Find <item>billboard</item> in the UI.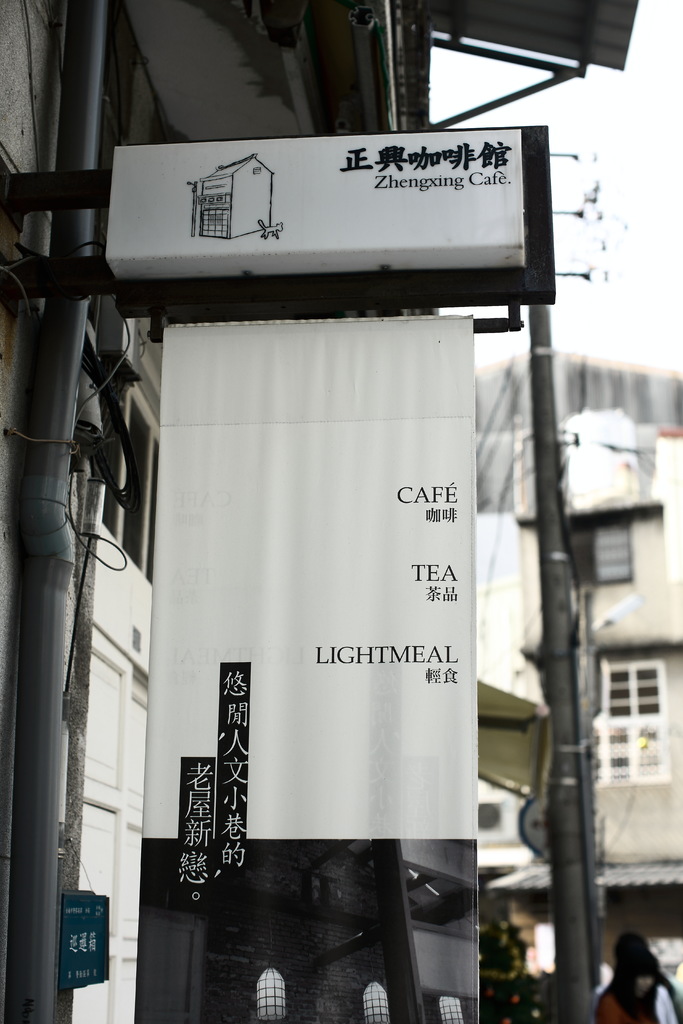
UI element at locate(88, 112, 587, 323).
